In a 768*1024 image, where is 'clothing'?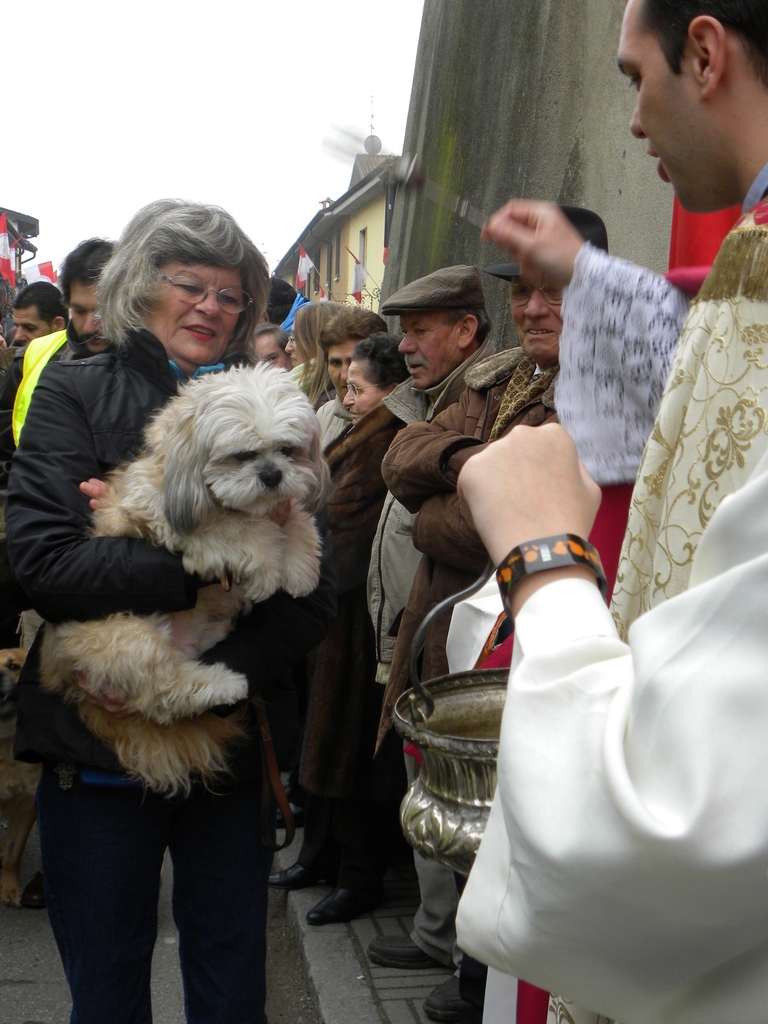
box=[566, 164, 767, 640].
